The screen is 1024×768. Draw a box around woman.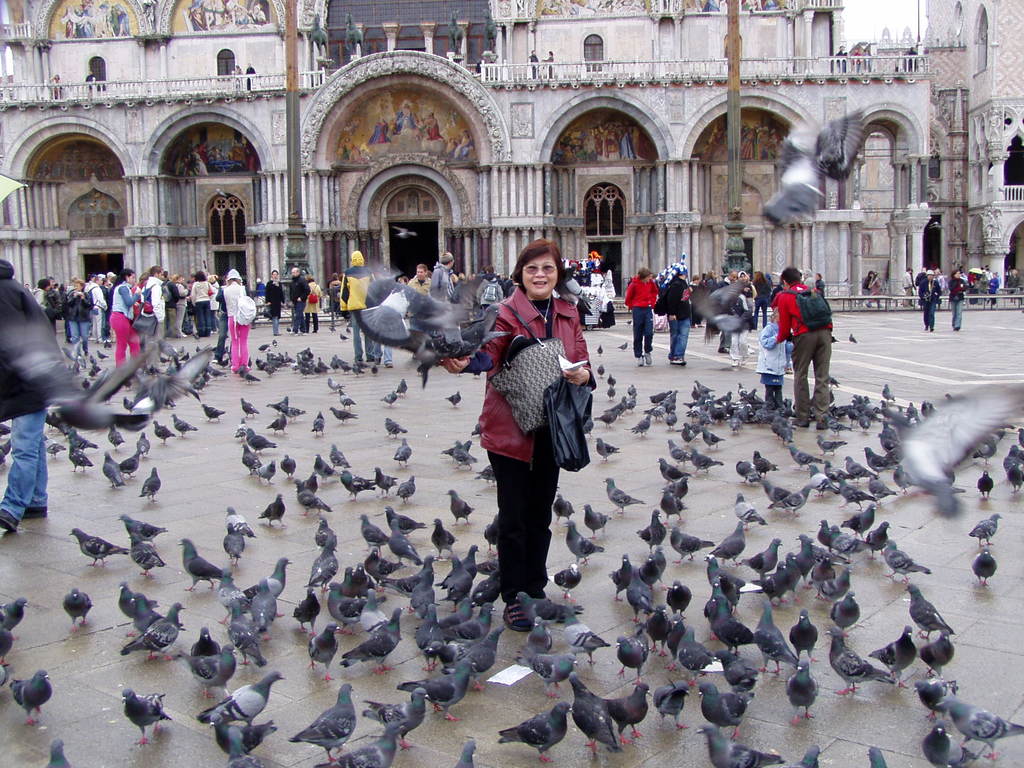
[951, 271, 960, 329].
